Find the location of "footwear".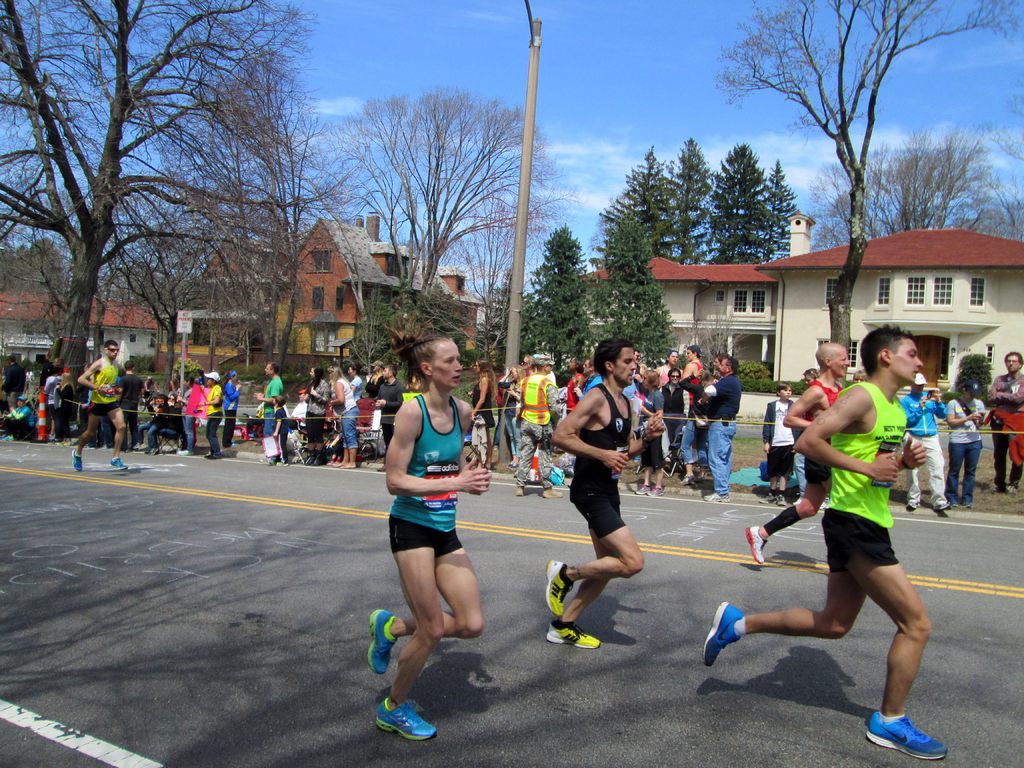
Location: bbox=(761, 483, 781, 500).
